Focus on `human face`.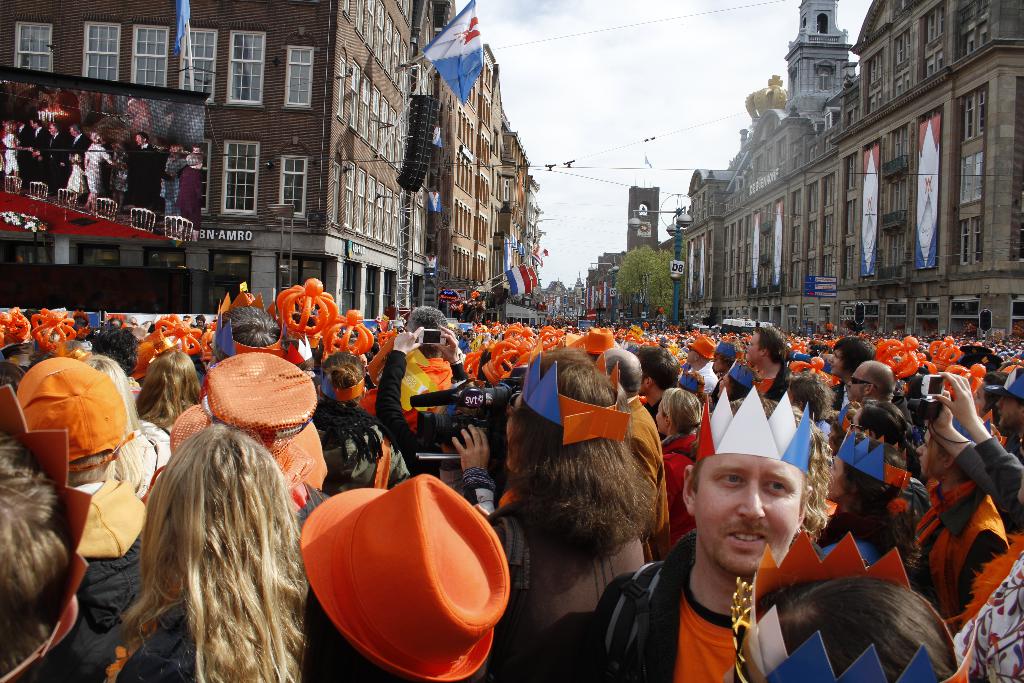
Focused at {"x1": 845, "y1": 368, "x2": 867, "y2": 399}.
